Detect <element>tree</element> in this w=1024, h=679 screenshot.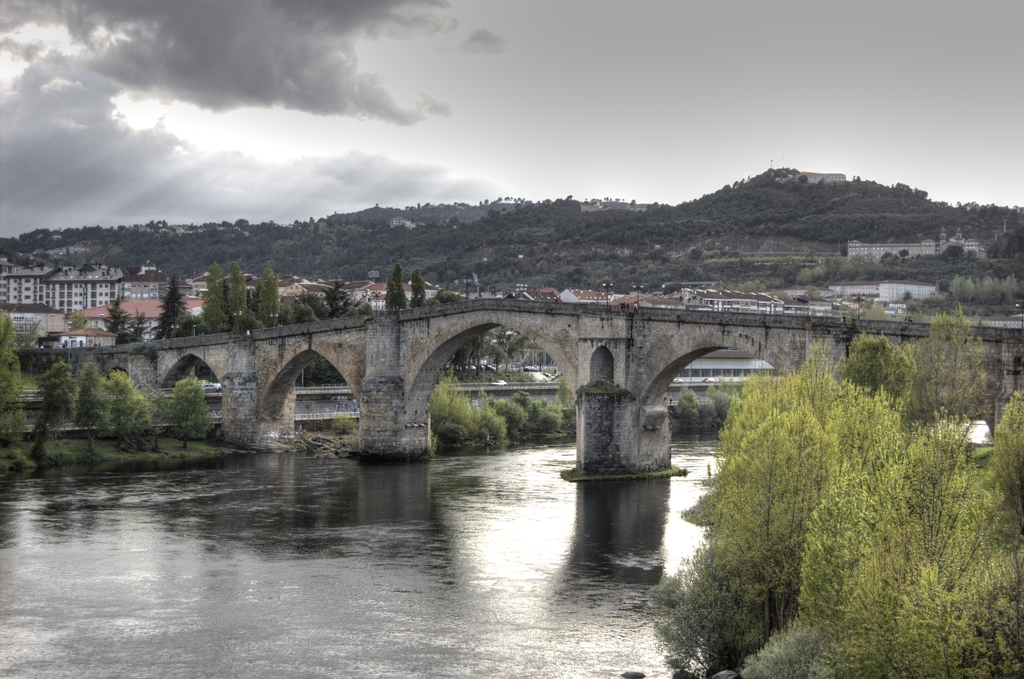
Detection: bbox=[122, 309, 145, 347].
